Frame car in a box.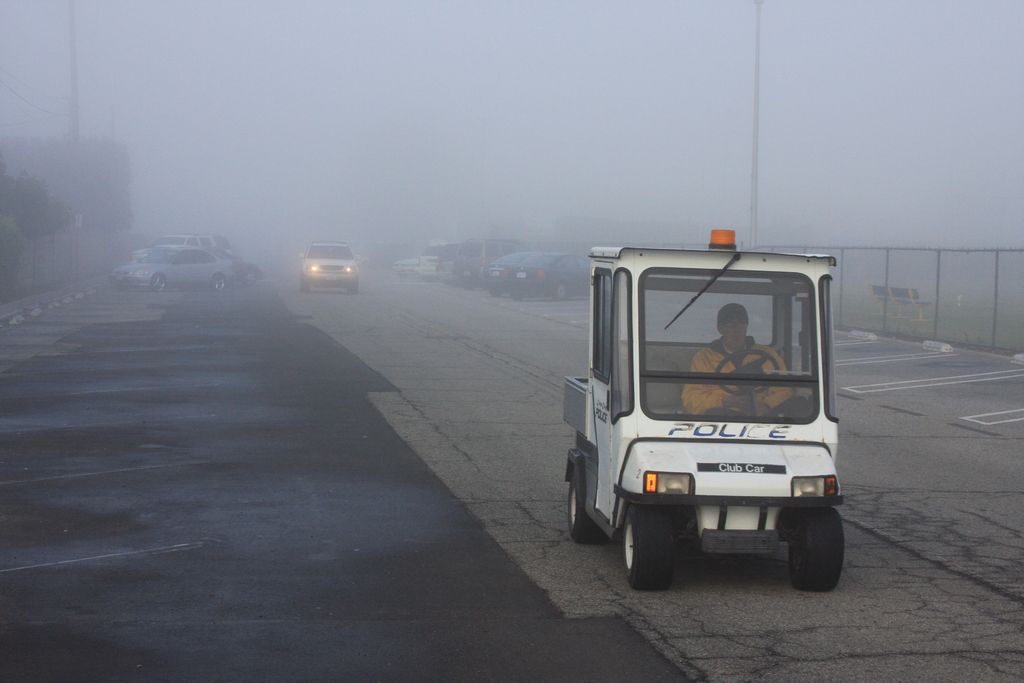
{"x1": 286, "y1": 237, "x2": 362, "y2": 303}.
